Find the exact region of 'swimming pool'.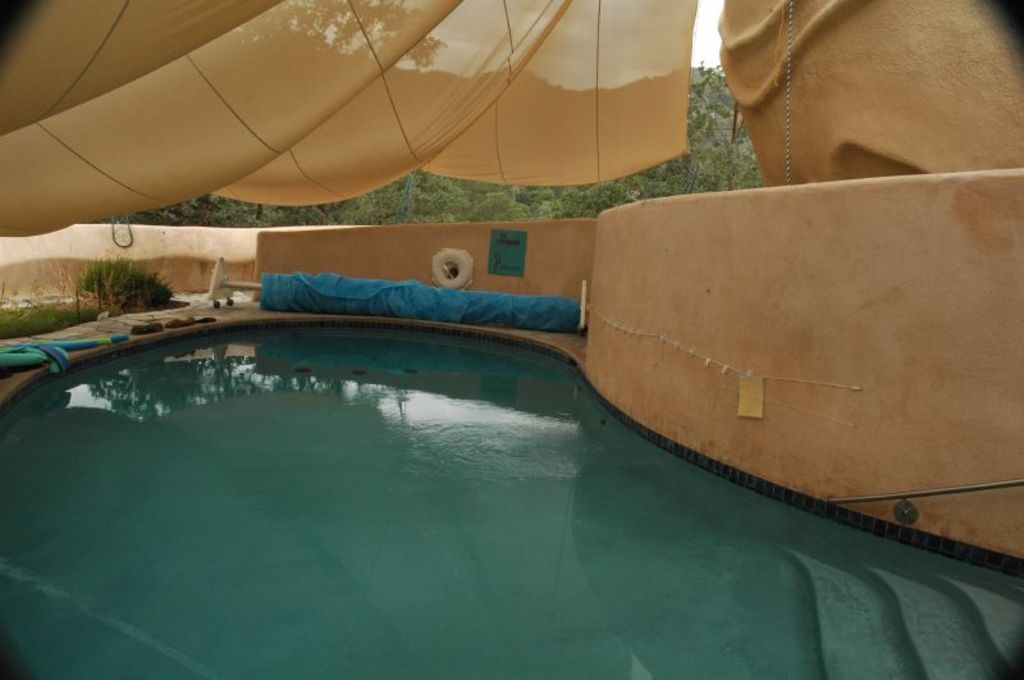
Exact region: [0,320,1023,679].
